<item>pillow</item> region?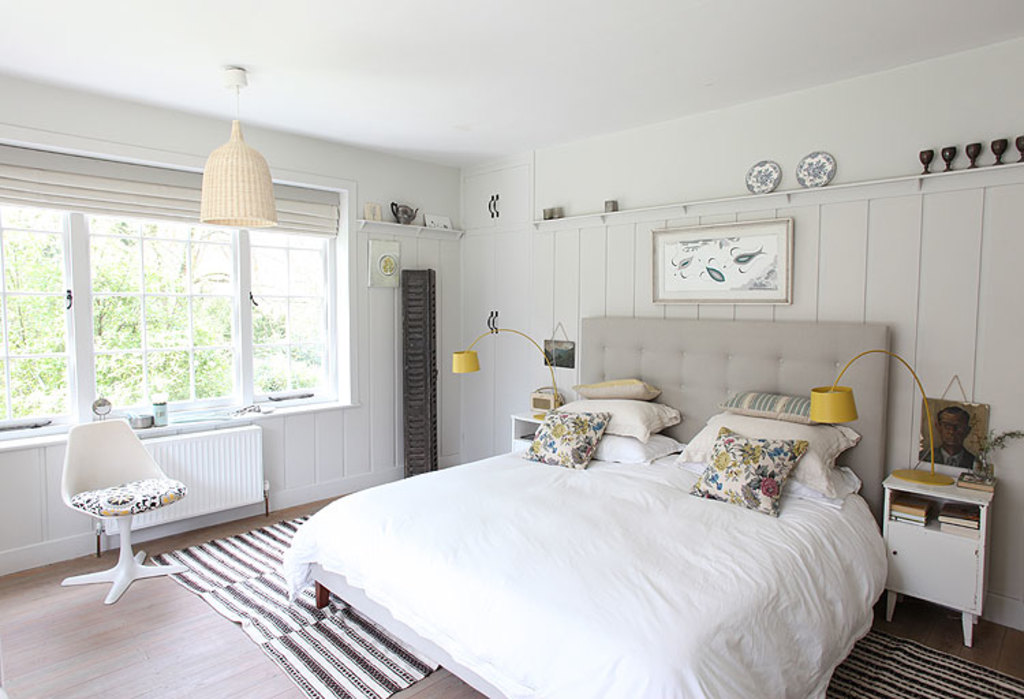
(left=665, top=405, right=859, bottom=500)
